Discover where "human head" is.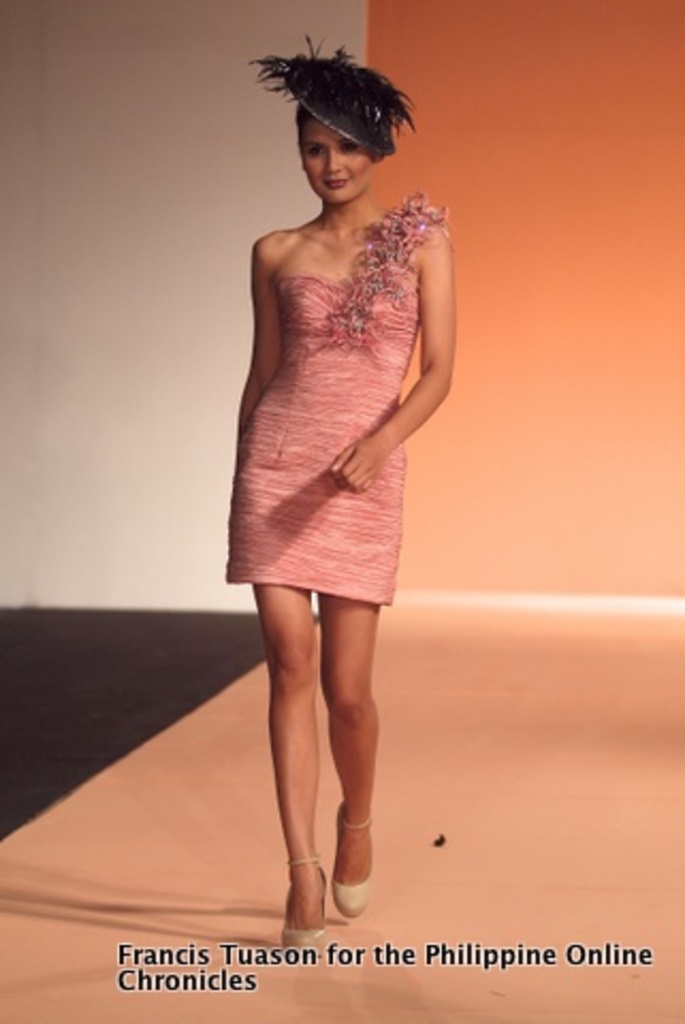
Discovered at 282 49 395 186.
